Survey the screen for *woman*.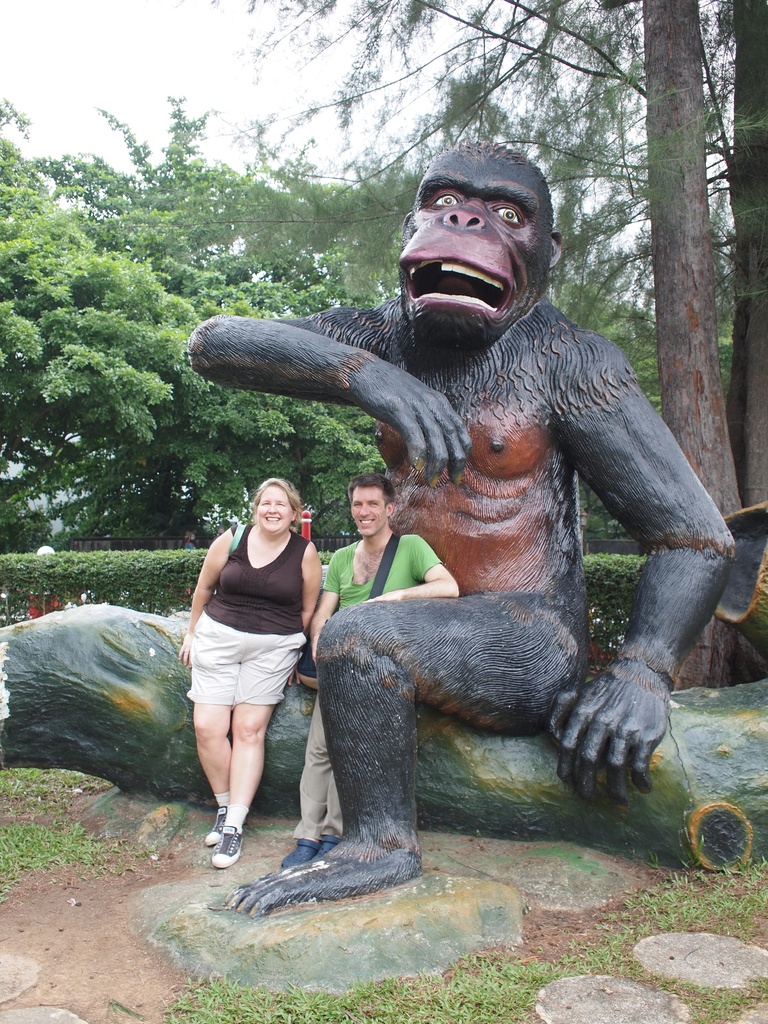
Survey found: box=[182, 472, 324, 860].
